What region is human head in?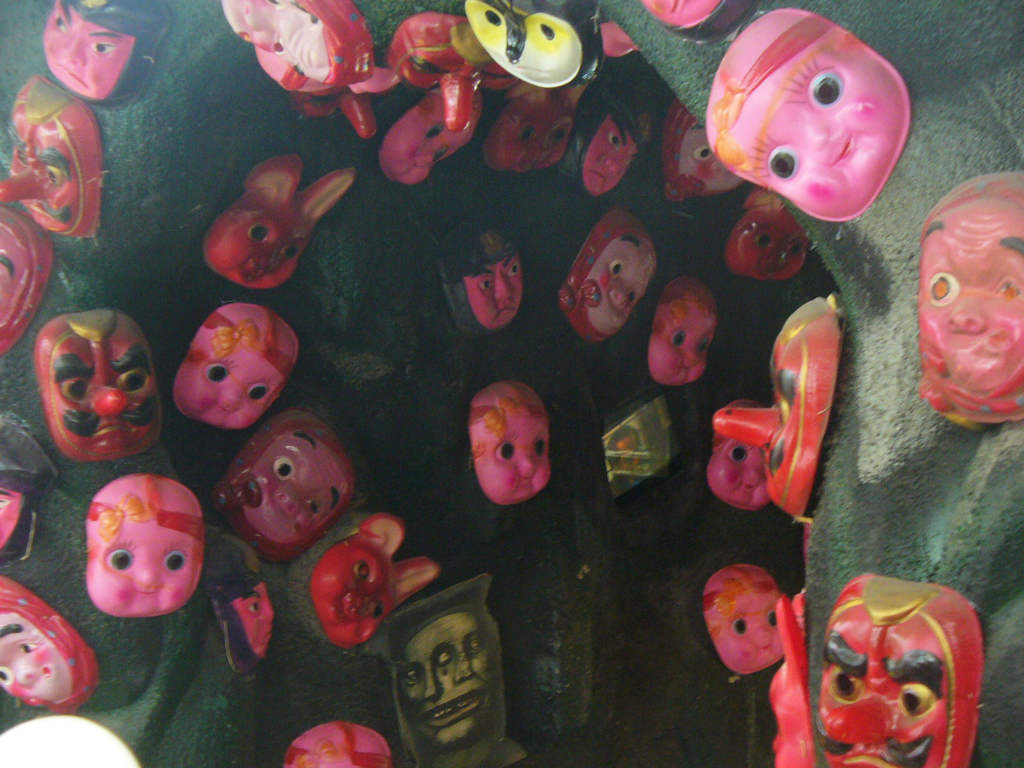
467/379/558/506.
